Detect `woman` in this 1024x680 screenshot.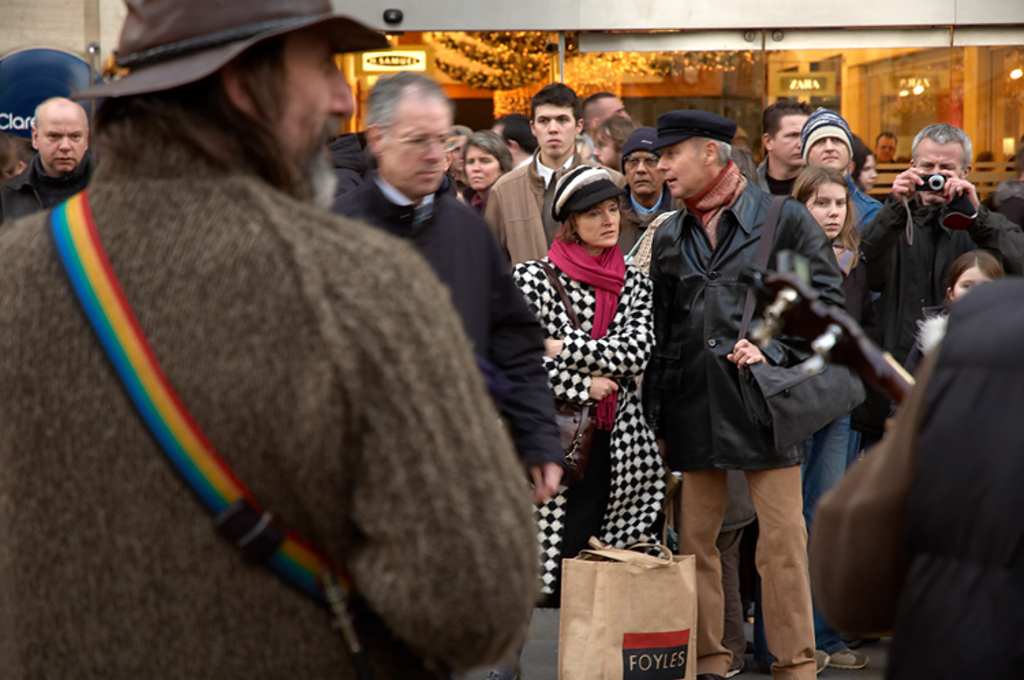
Detection: 504, 160, 669, 620.
